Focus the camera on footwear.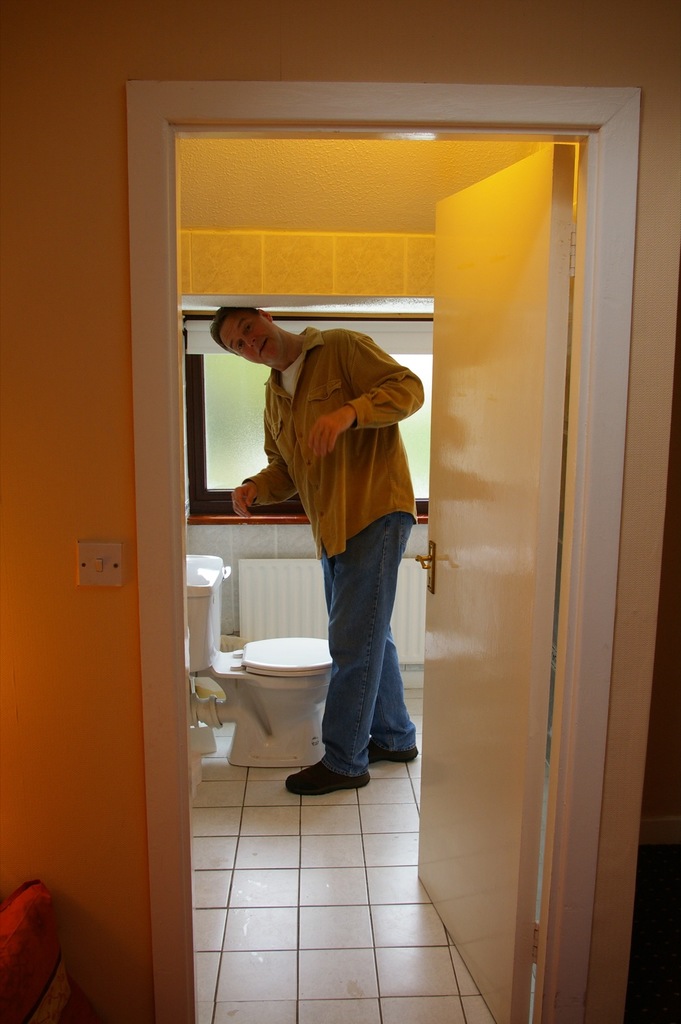
Focus region: crop(288, 750, 364, 799).
